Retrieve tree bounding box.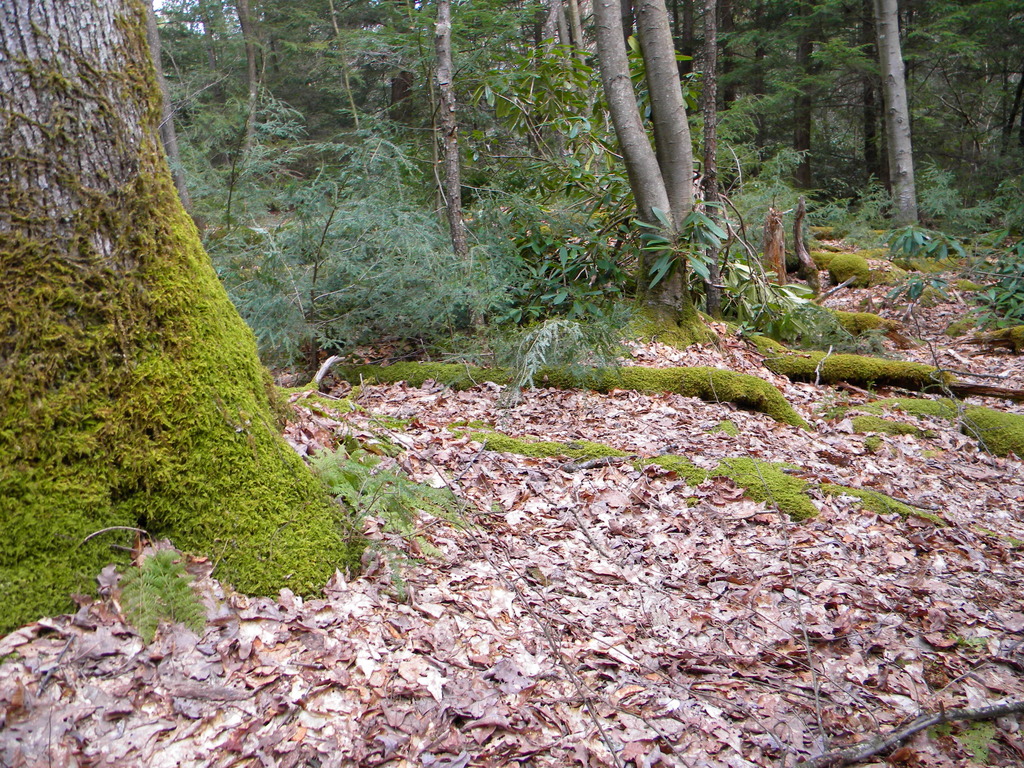
Bounding box: bbox(866, 0, 932, 252).
